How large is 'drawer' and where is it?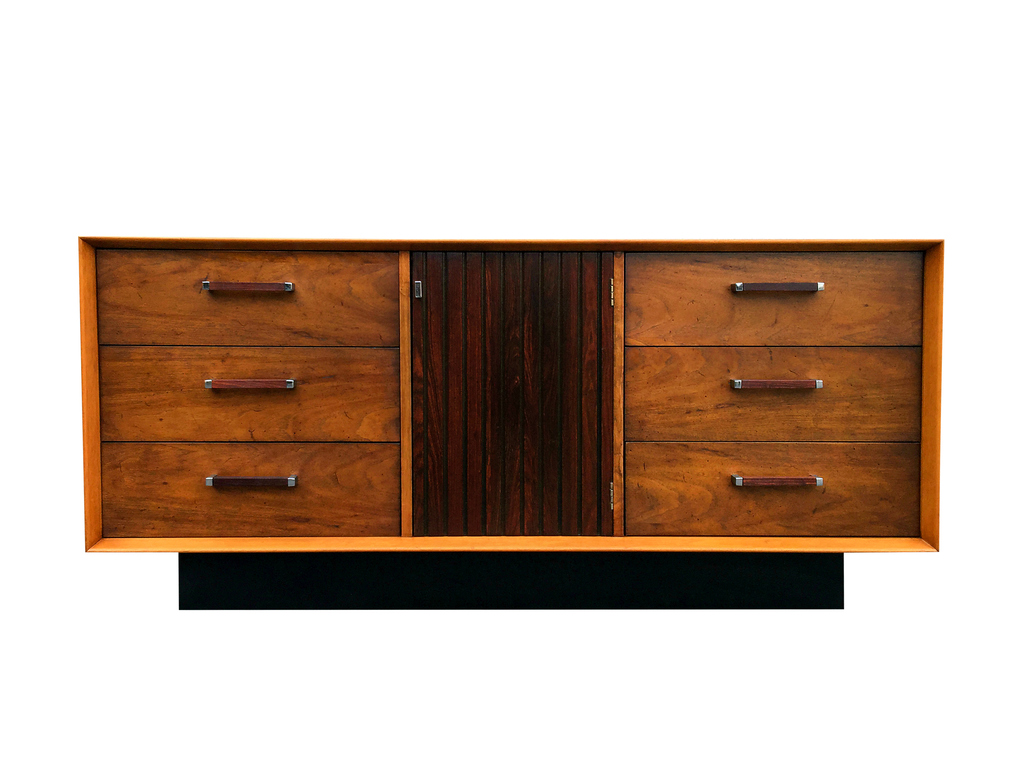
Bounding box: [623, 346, 921, 440].
